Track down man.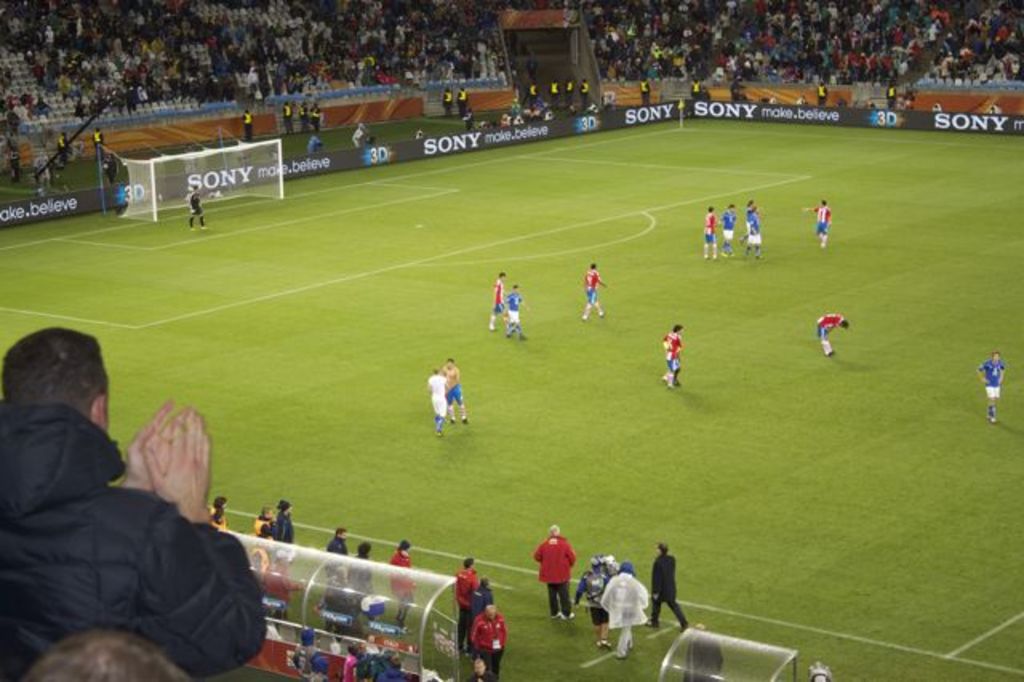
Tracked to [747, 208, 766, 258].
